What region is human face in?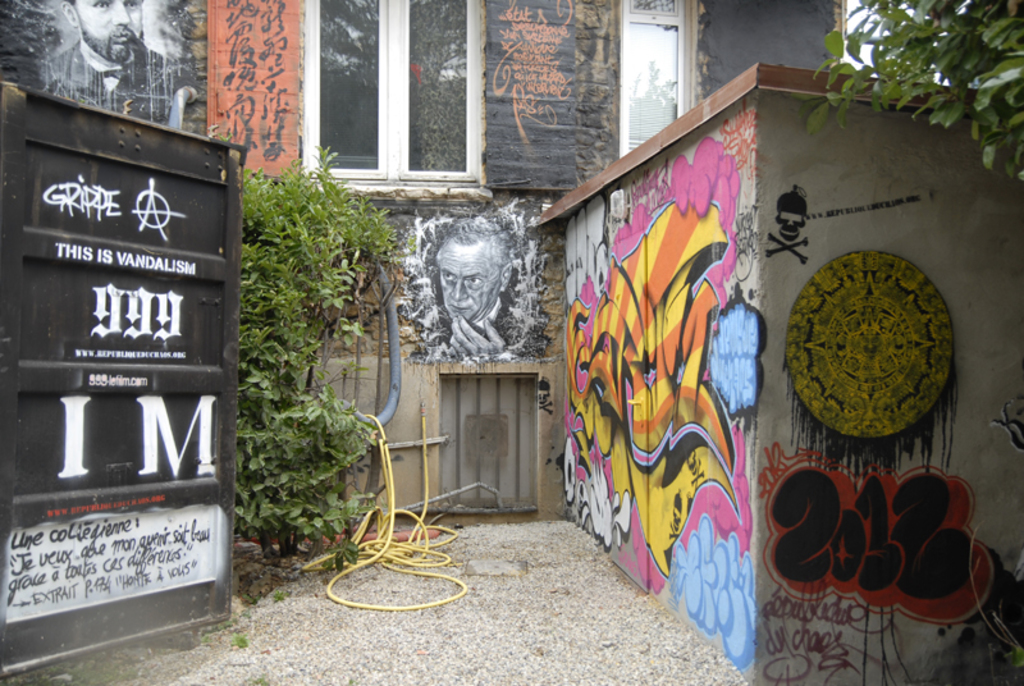
region(434, 233, 512, 324).
